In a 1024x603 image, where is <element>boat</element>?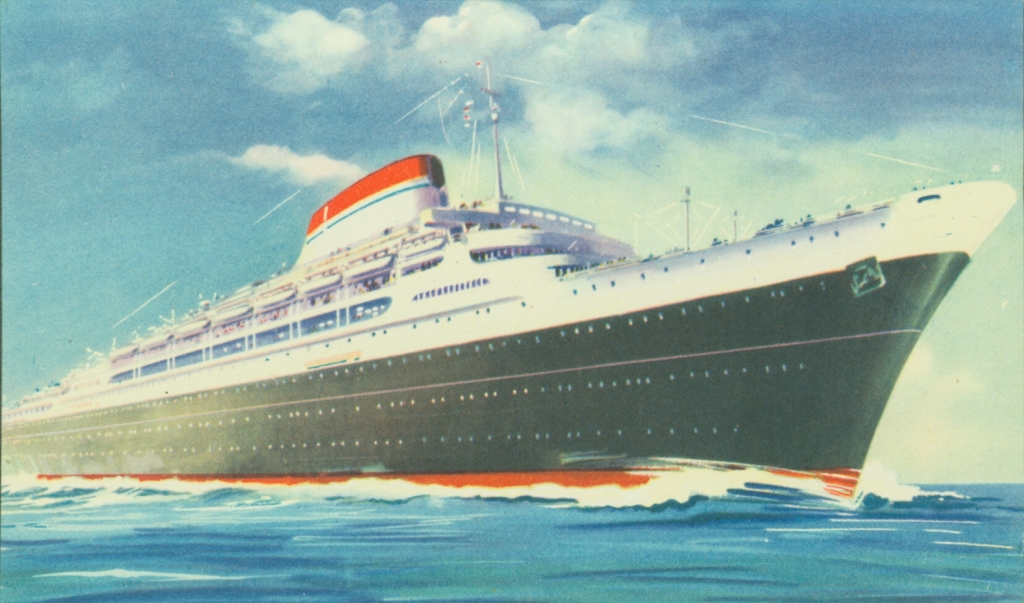
x1=42 y1=87 x2=1001 y2=516.
